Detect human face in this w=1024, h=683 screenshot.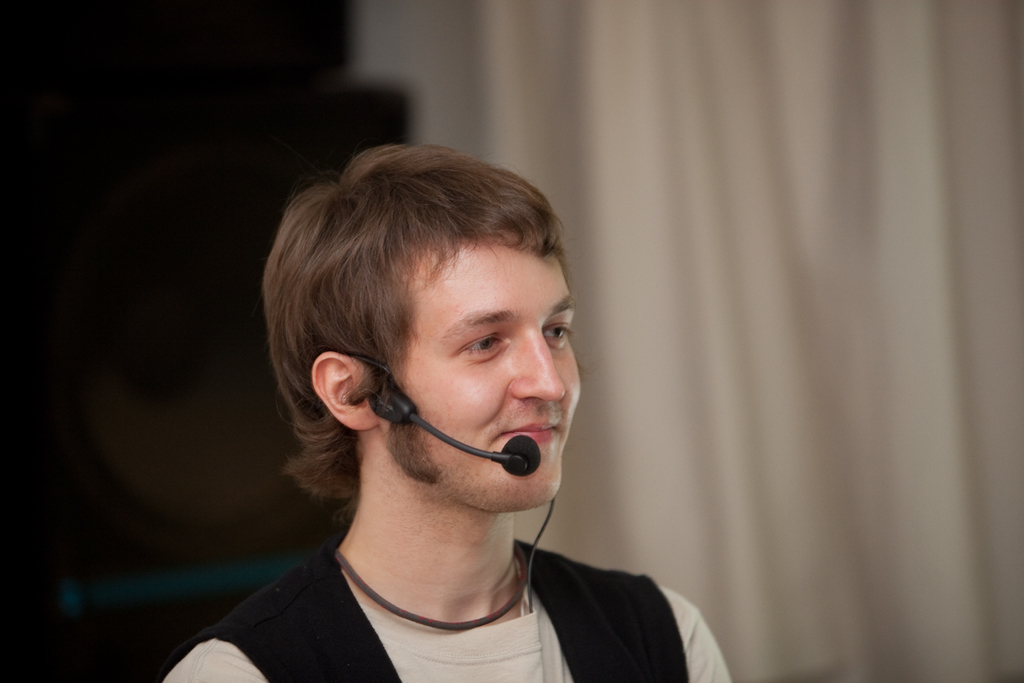
Detection: x1=414 y1=251 x2=580 y2=511.
